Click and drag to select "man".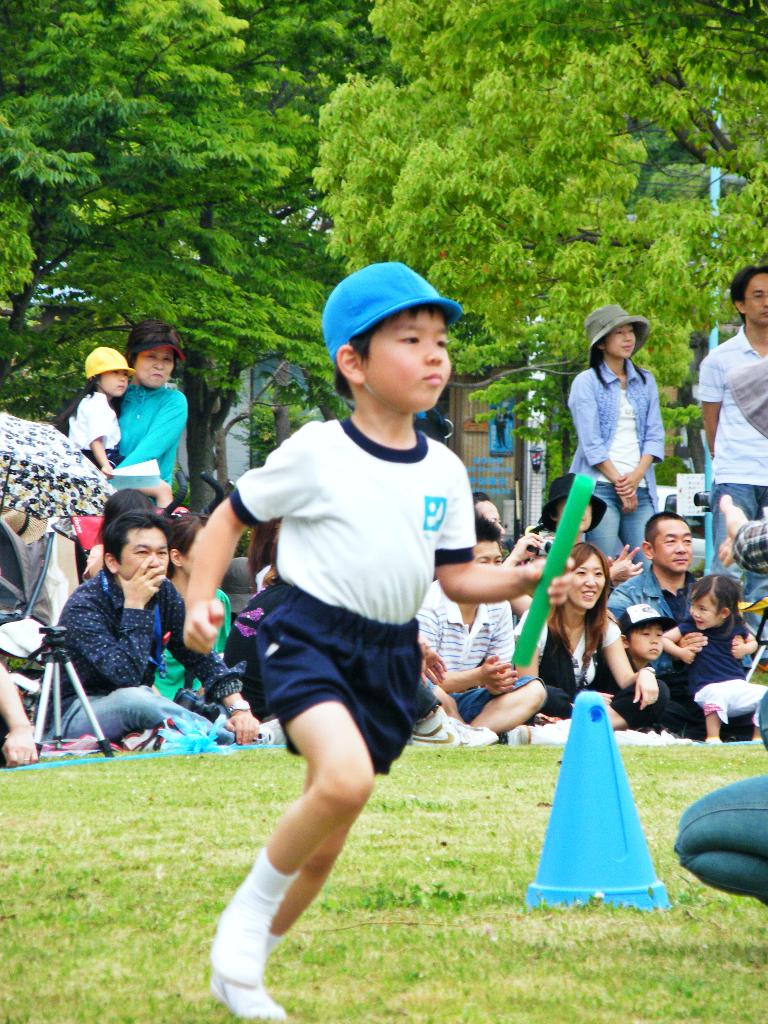
Selection: [29,512,288,743].
